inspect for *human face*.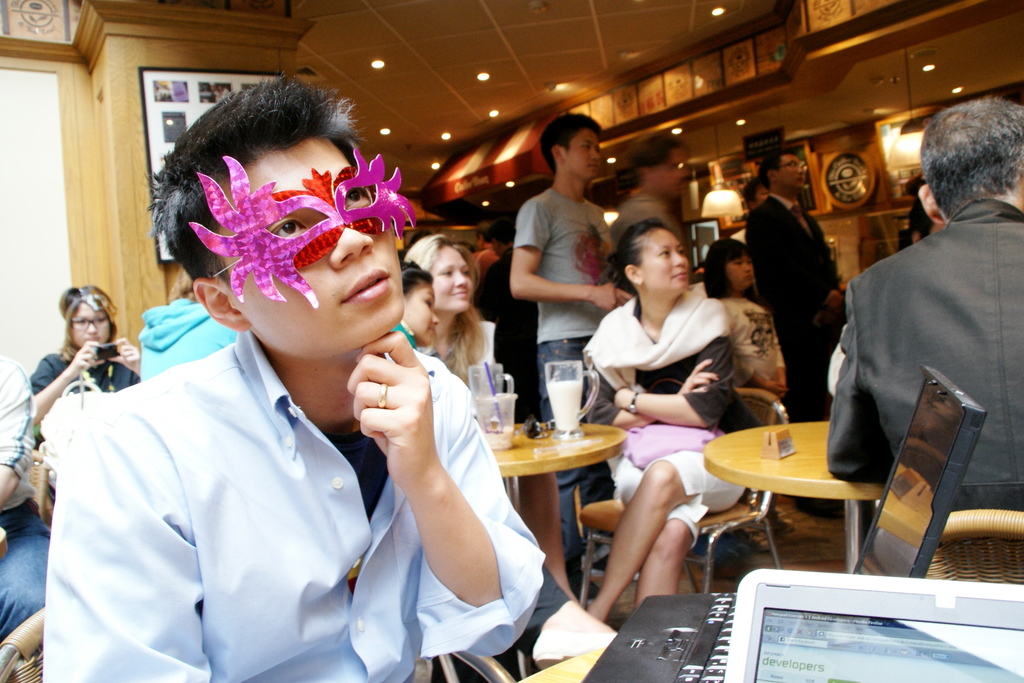
Inspection: 402 273 440 342.
